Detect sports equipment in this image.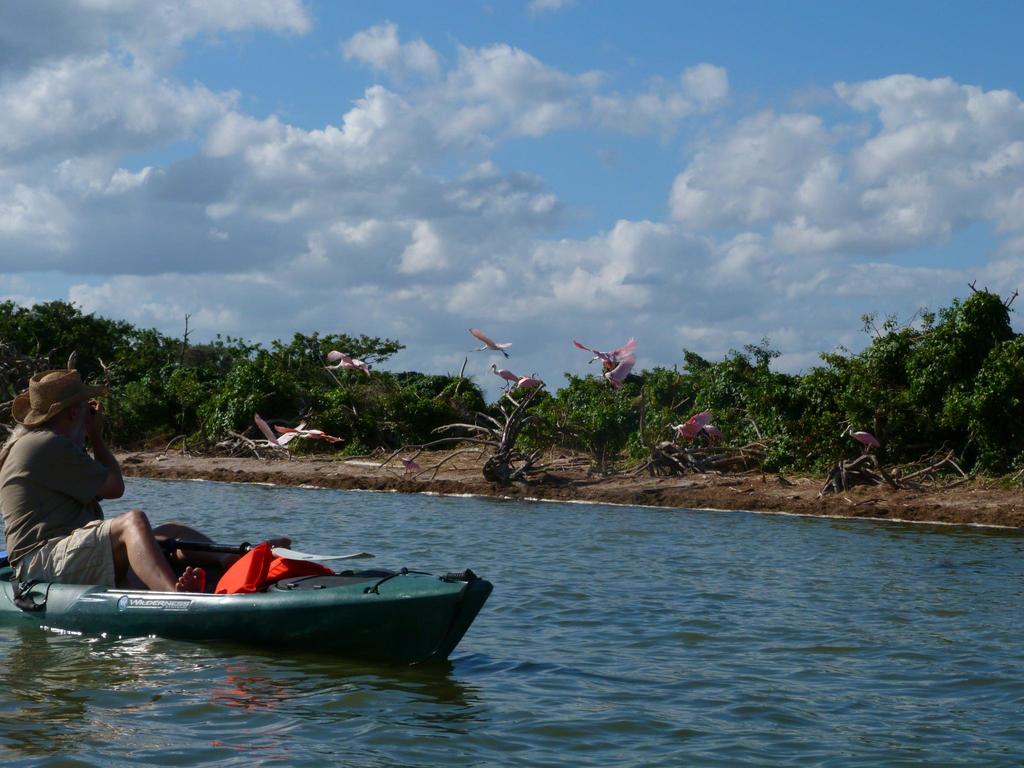
Detection: 0, 535, 492, 675.
